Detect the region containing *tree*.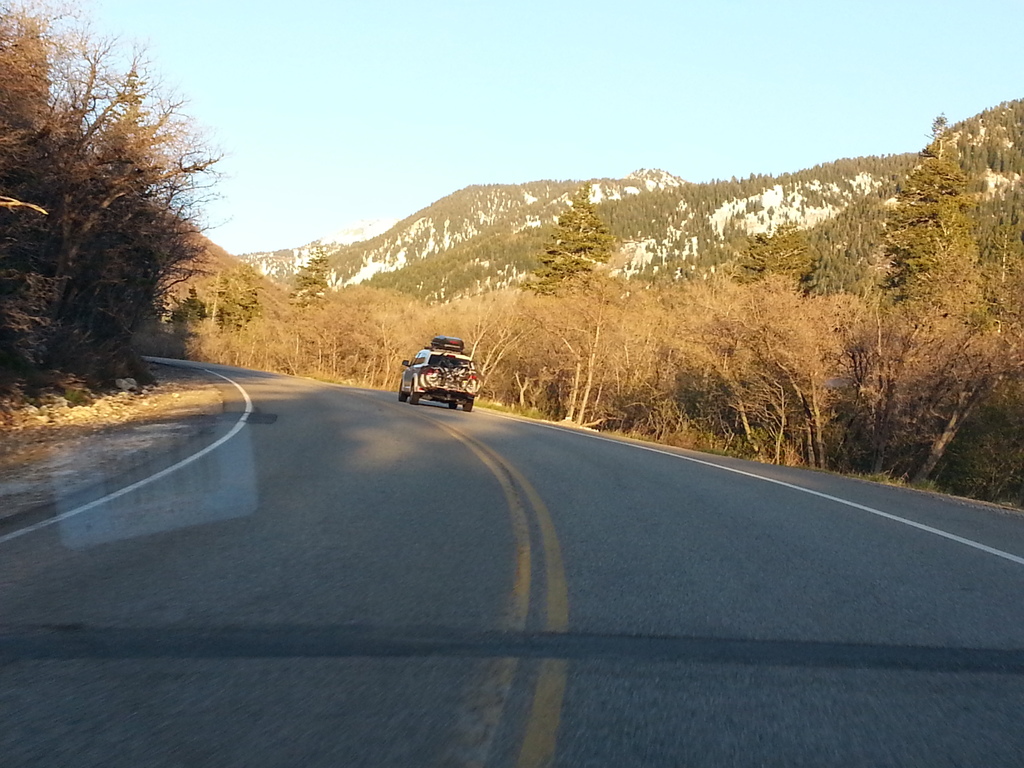
l=733, t=198, r=816, b=311.
